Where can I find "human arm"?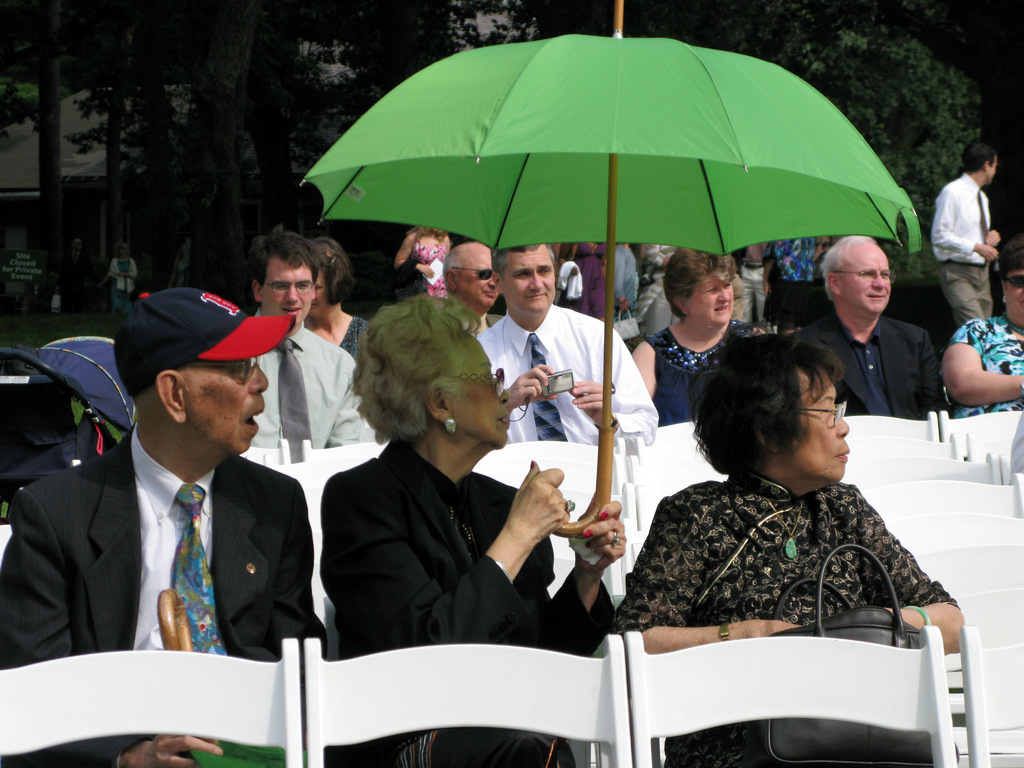
You can find it at bbox(943, 321, 1015, 413).
